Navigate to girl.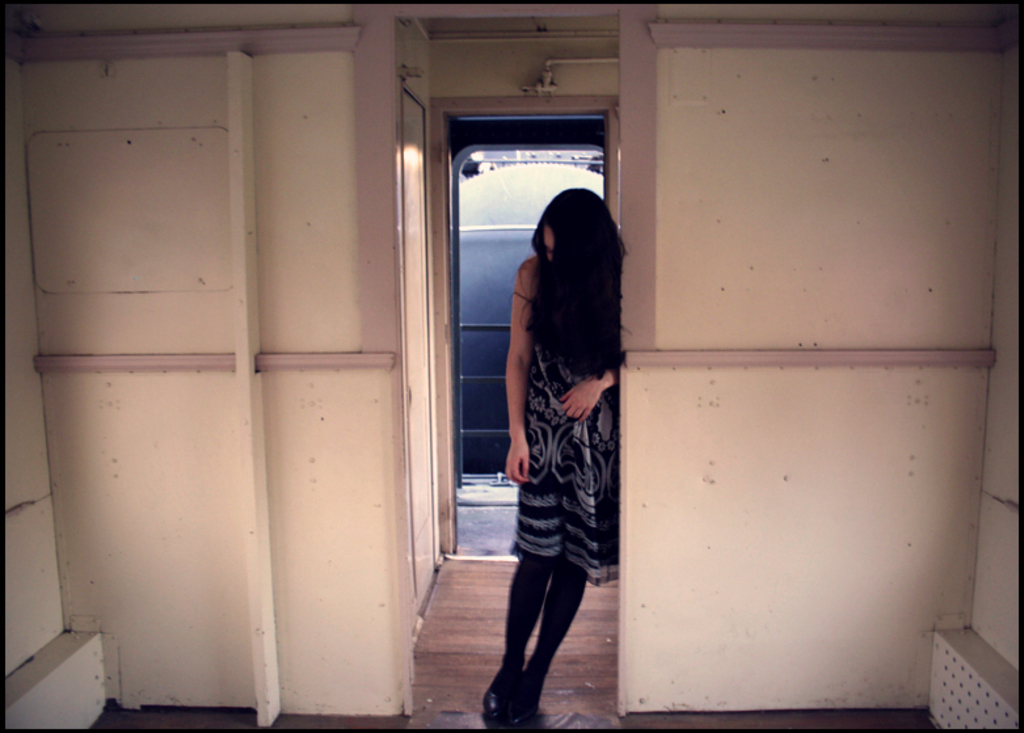
Navigation target: [486,127,637,719].
